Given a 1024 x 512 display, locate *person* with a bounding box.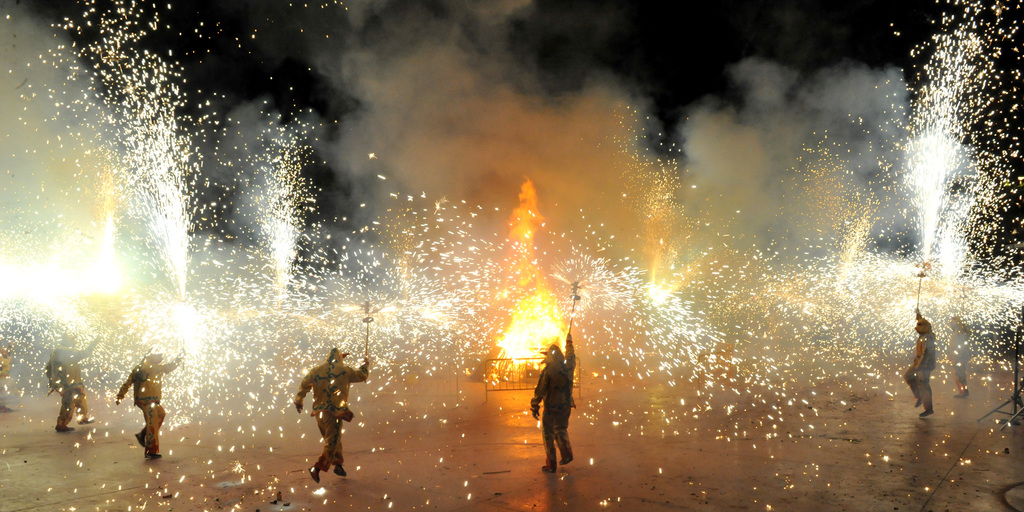
Located: rect(47, 329, 101, 434).
